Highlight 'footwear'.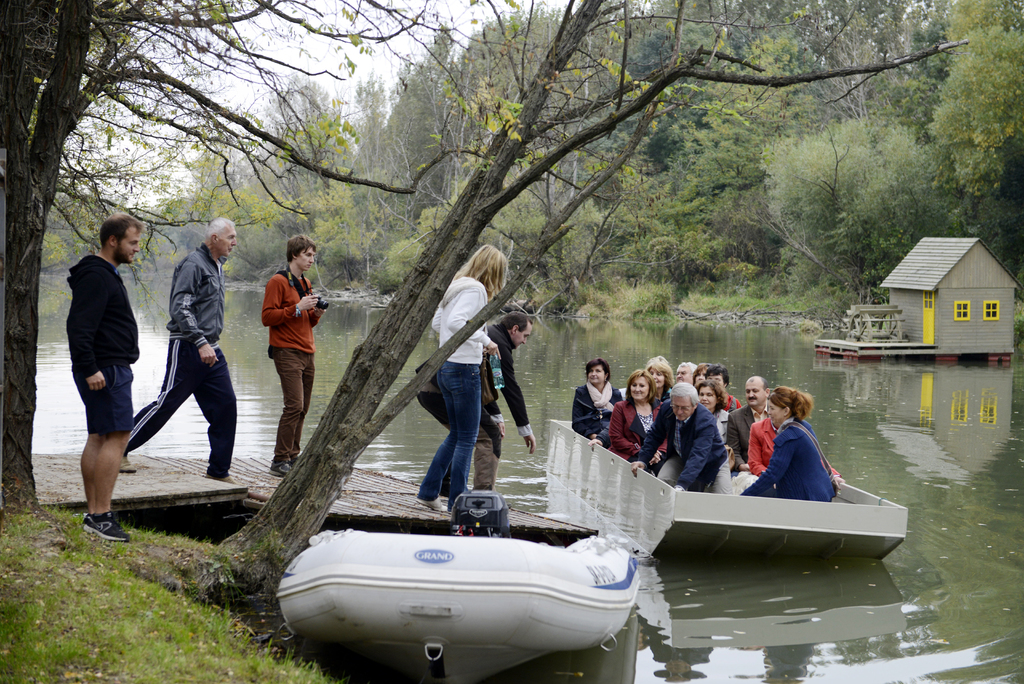
Highlighted region: left=116, top=443, right=136, bottom=478.
